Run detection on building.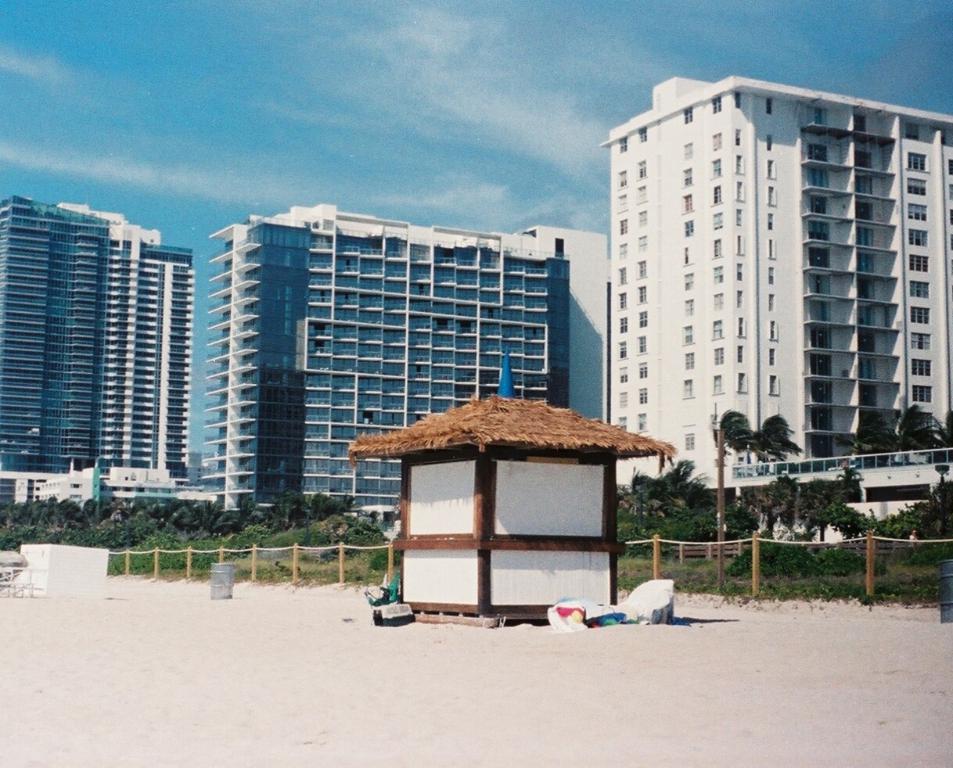
Result: left=609, top=71, right=951, bottom=517.
